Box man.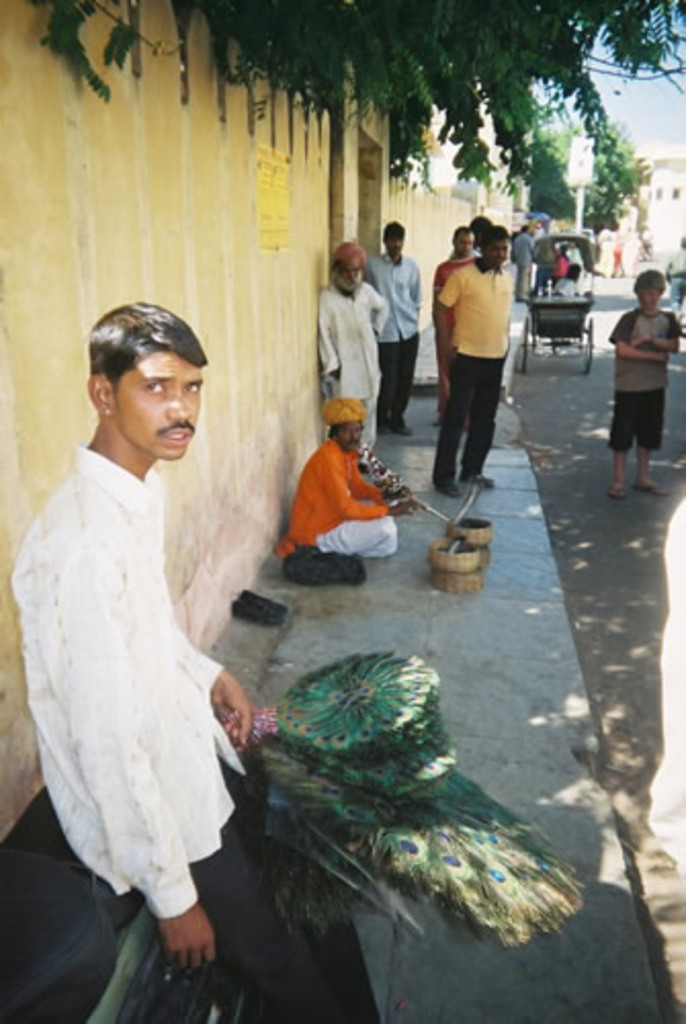
BBox(436, 209, 532, 485).
